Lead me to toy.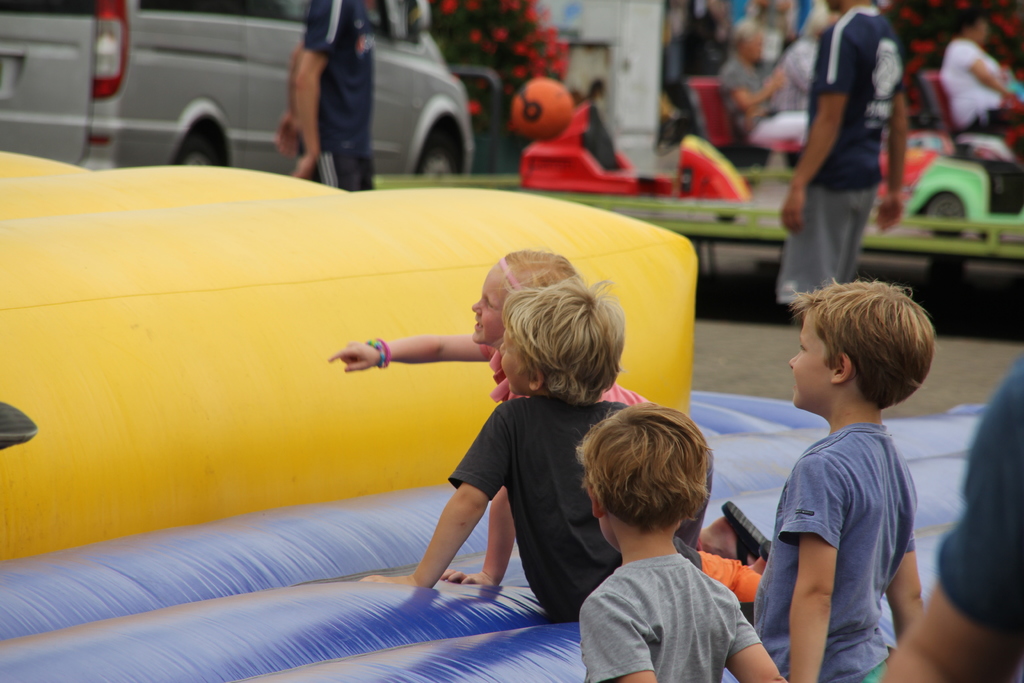
Lead to 508,70,570,133.
